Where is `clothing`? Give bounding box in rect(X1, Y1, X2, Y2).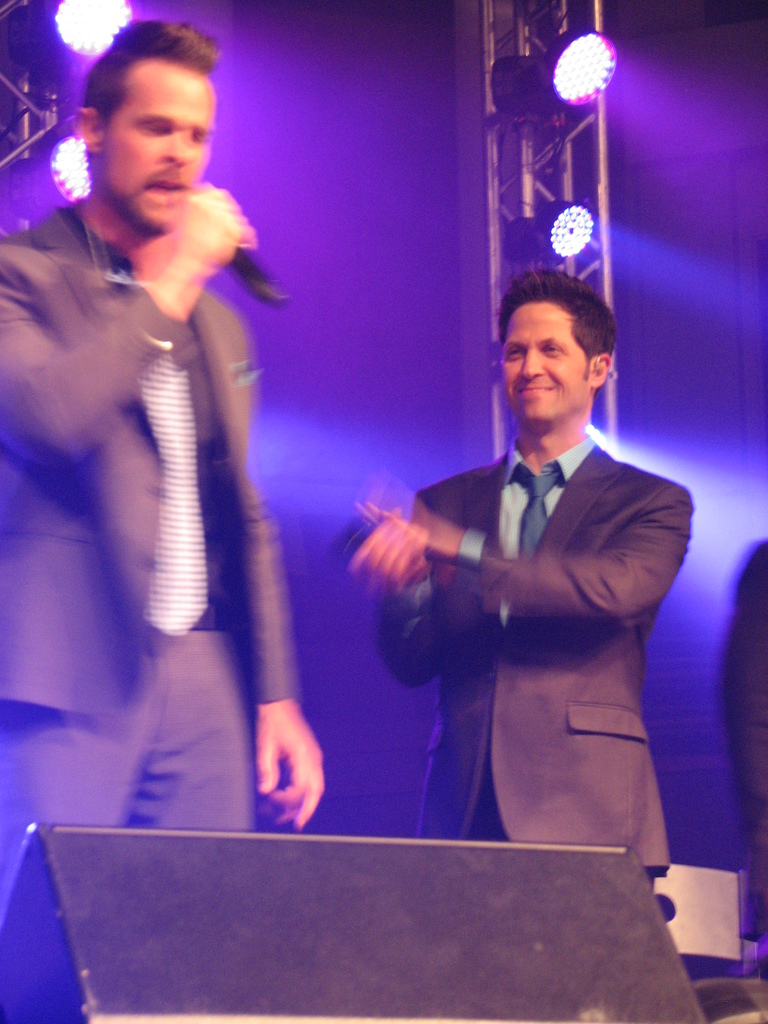
rect(348, 378, 695, 868).
